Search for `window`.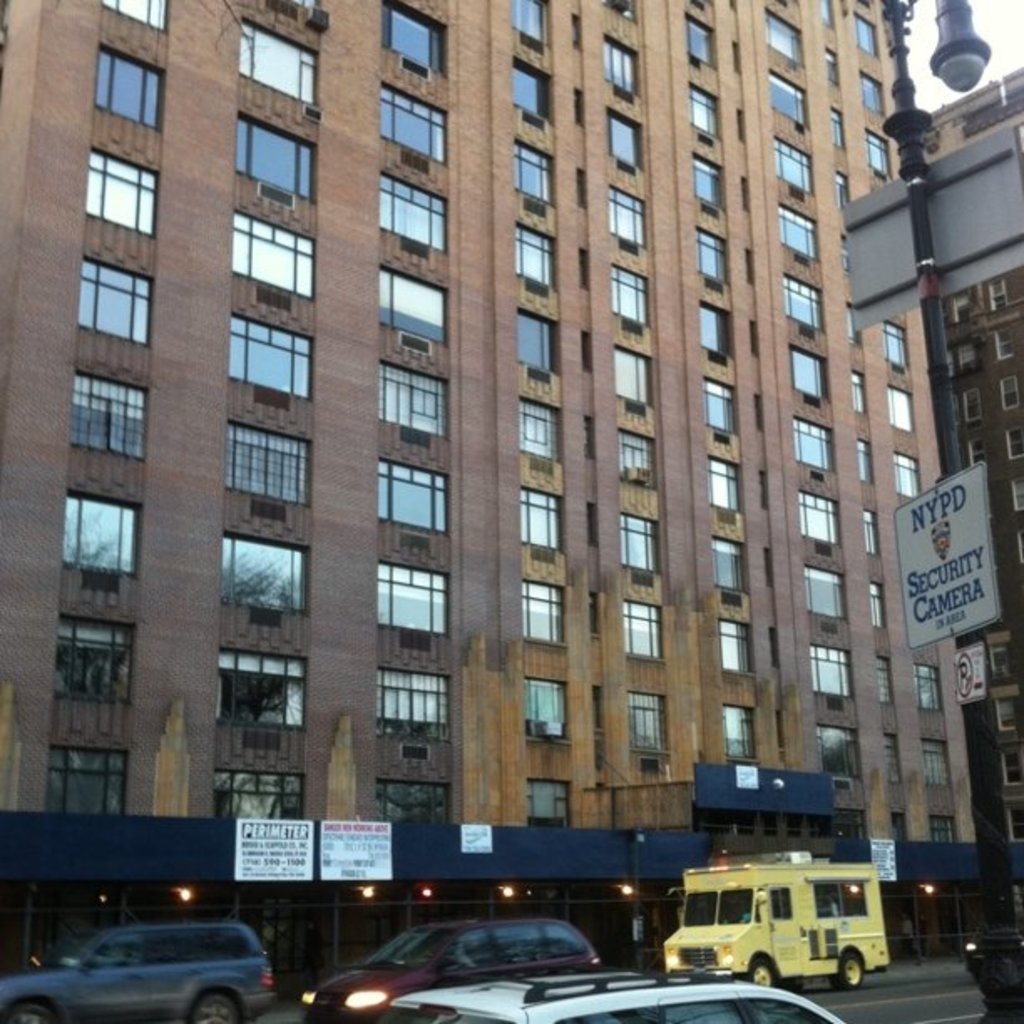
Found at 716, 706, 766, 778.
